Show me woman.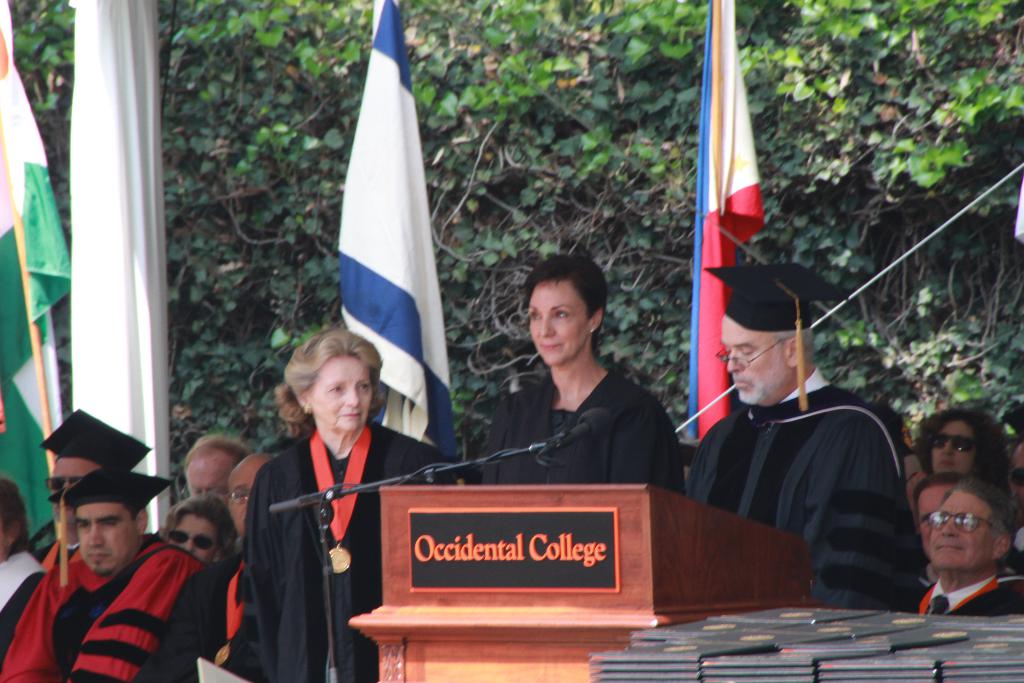
woman is here: 486 253 691 508.
